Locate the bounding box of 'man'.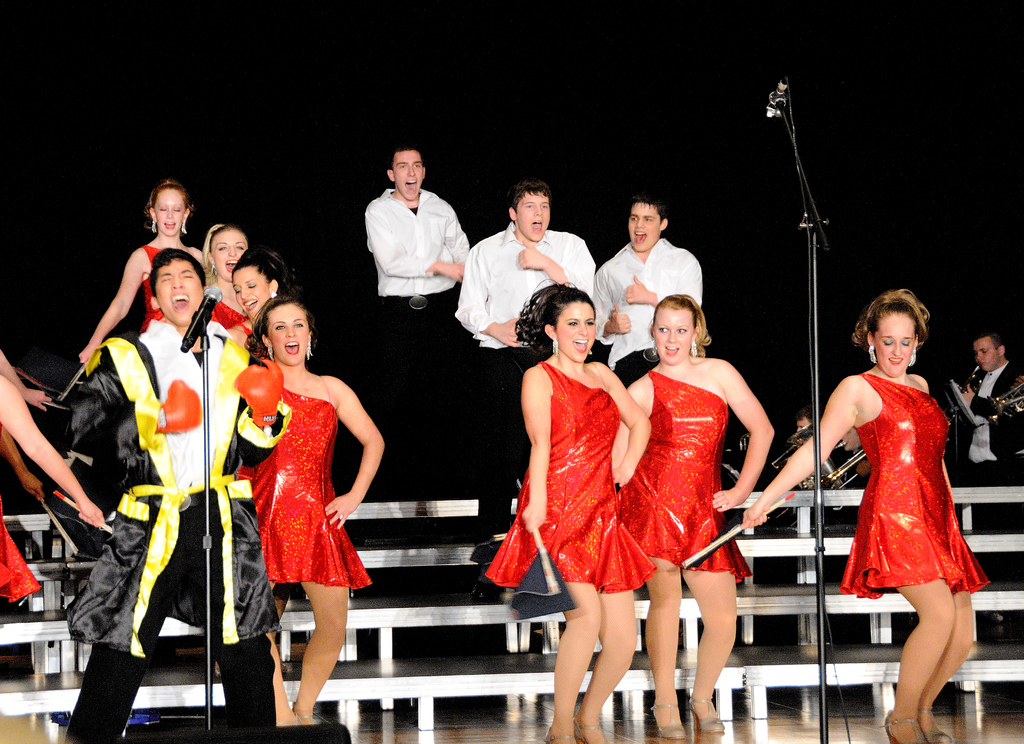
Bounding box: select_region(38, 251, 291, 743).
